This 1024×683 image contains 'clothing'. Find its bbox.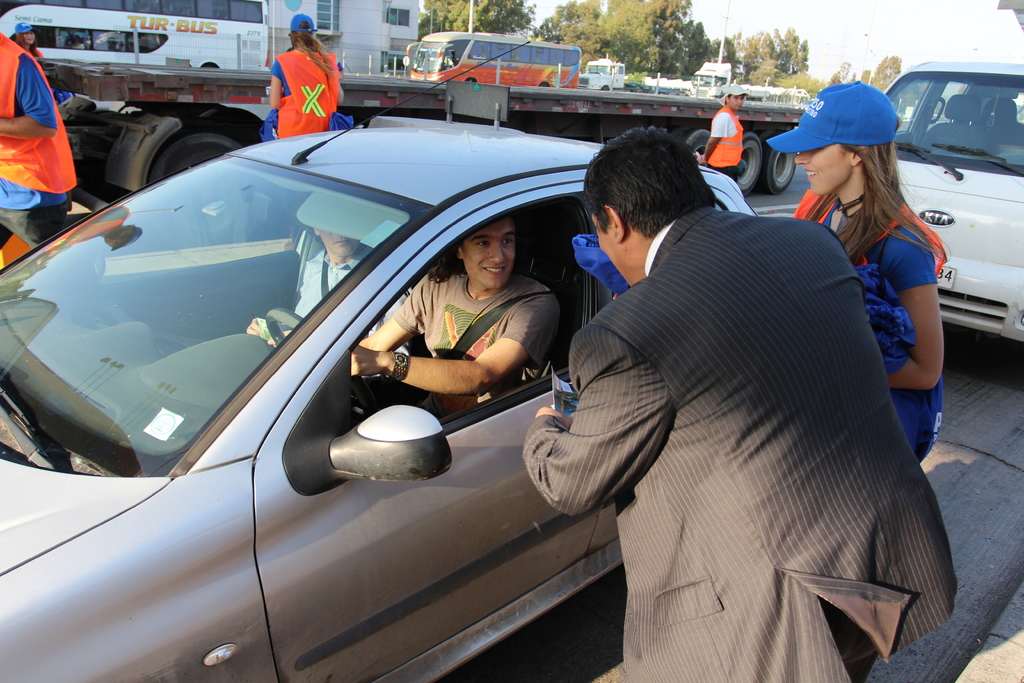
Rect(15, 49, 49, 63).
